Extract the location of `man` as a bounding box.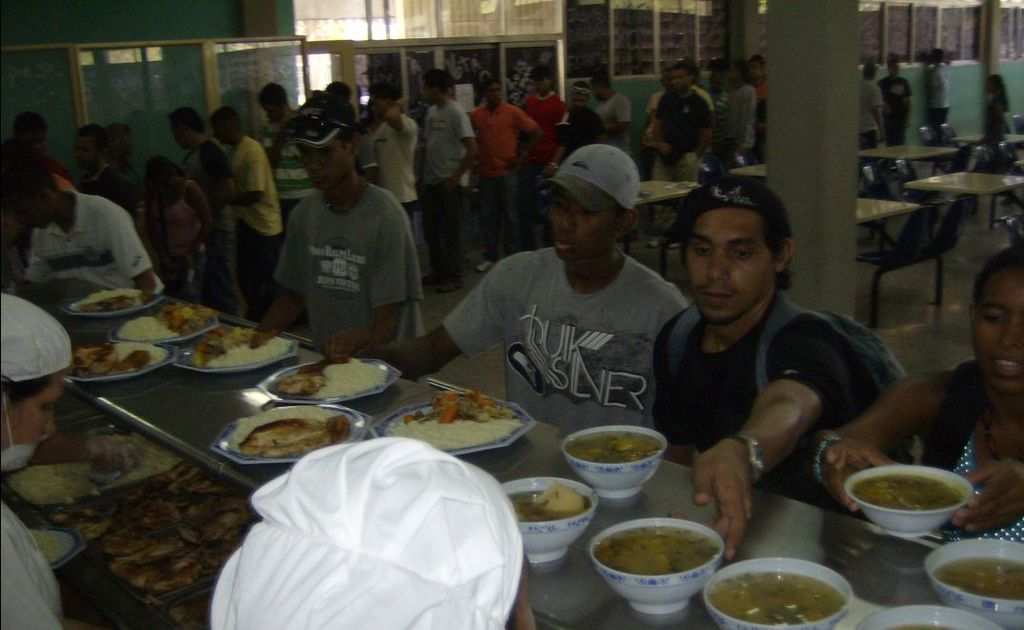
[256,98,428,363].
